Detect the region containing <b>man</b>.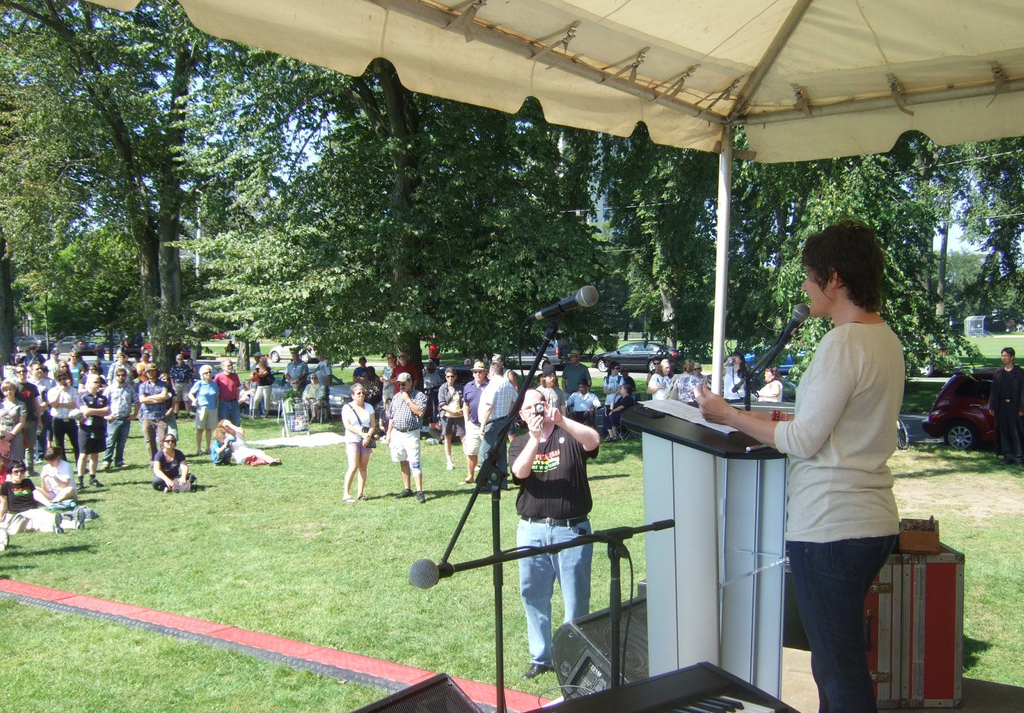
(461, 359, 490, 485).
